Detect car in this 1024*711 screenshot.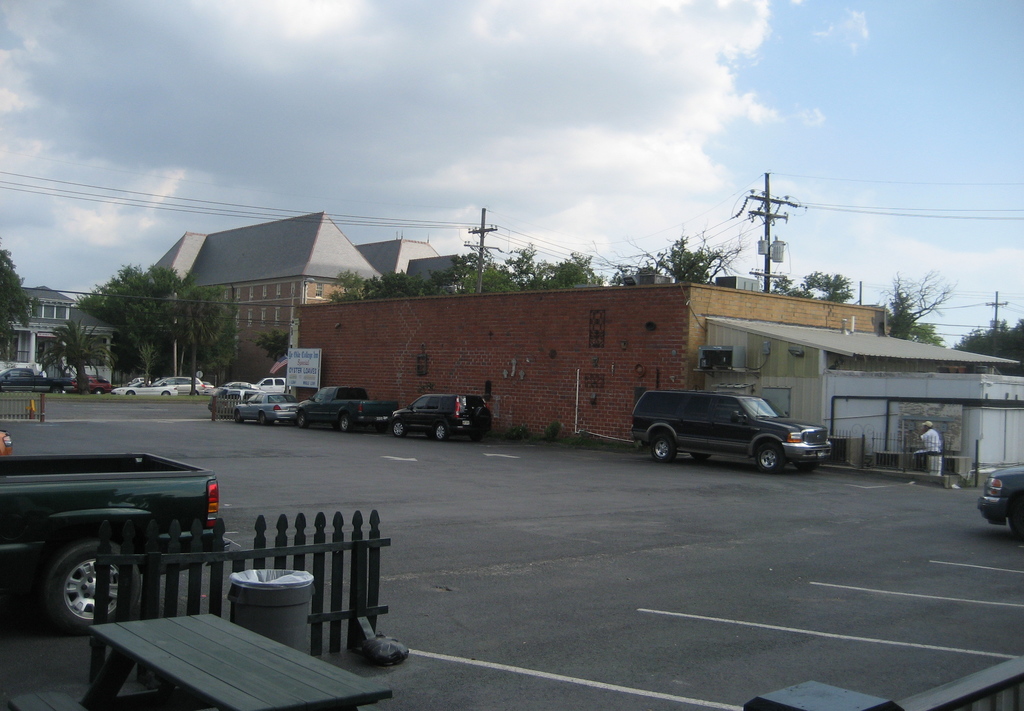
Detection: pyautogui.locateOnScreen(208, 386, 257, 416).
